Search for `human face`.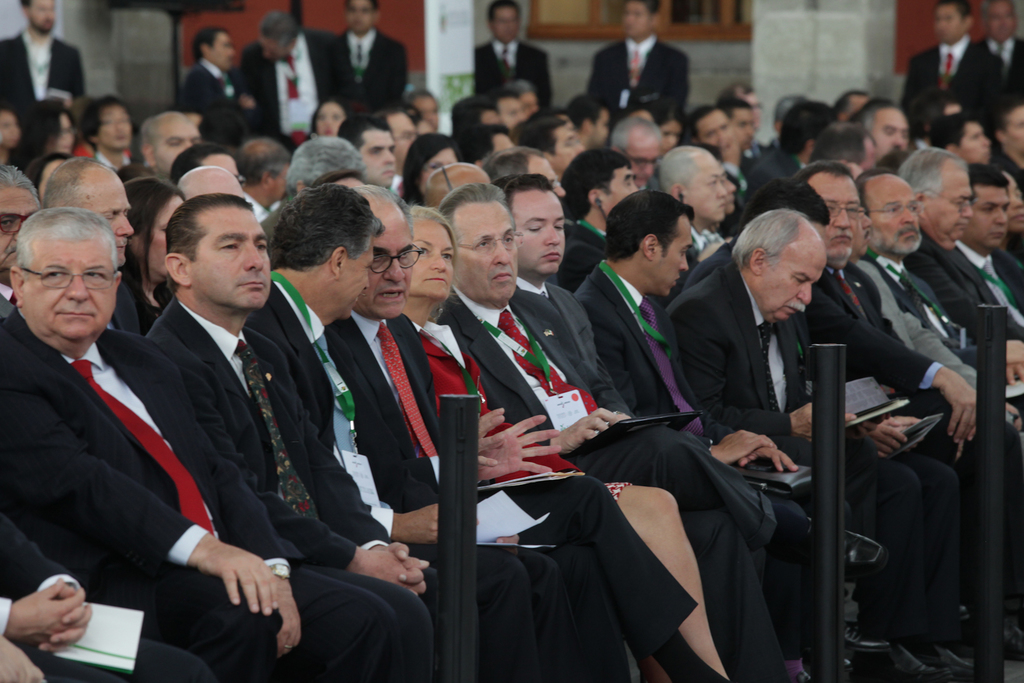
Found at (824, 178, 862, 257).
